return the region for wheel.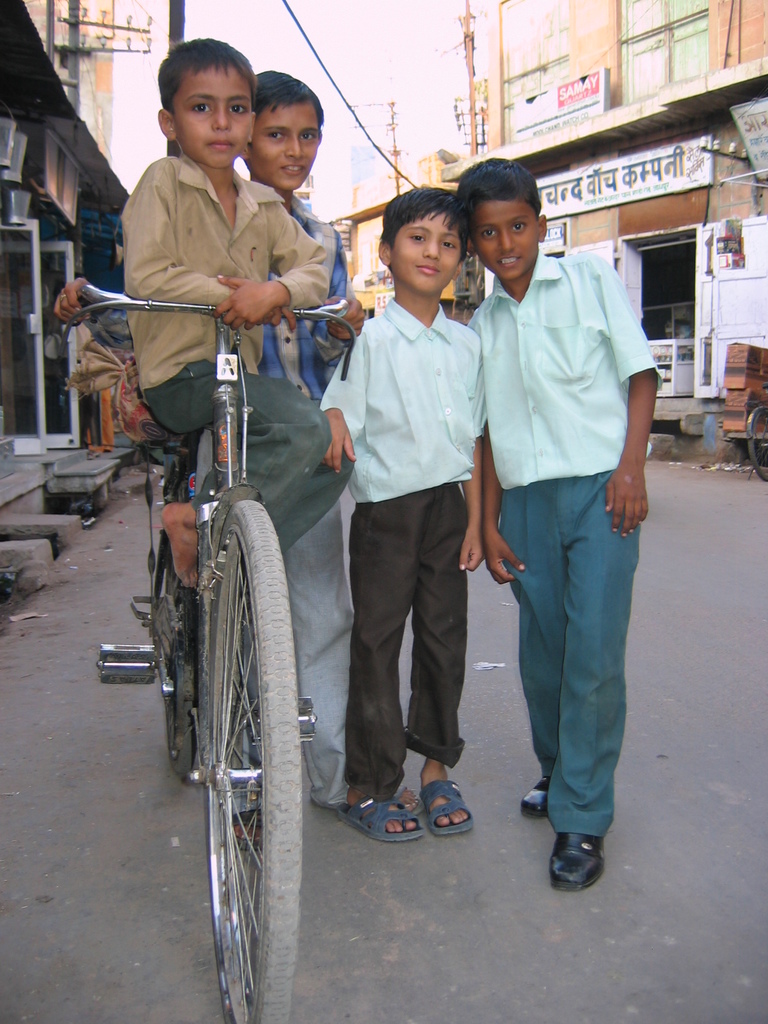
748/408/767/485.
